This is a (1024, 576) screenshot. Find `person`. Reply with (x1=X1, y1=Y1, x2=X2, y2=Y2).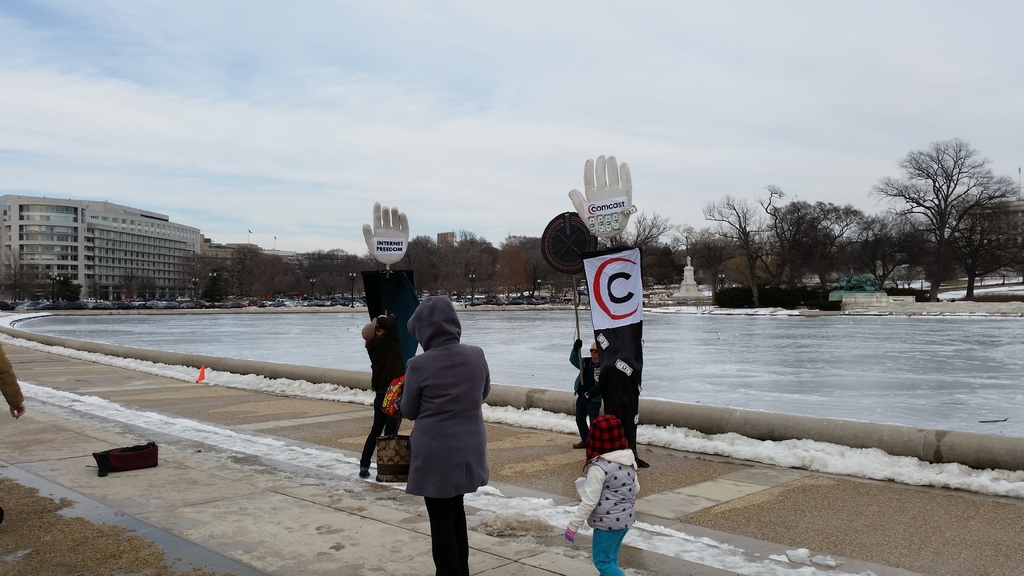
(x1=566, y1=335, x2=598, y2=449).
